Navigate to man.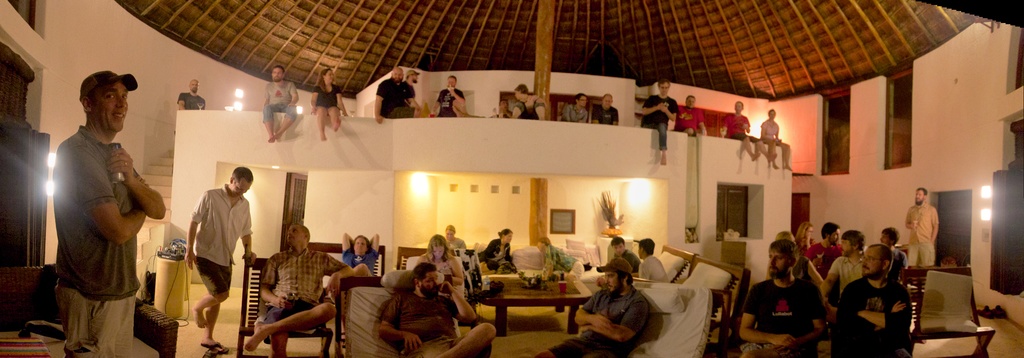
Navigation target: <box>433,72,467,116</box>.
